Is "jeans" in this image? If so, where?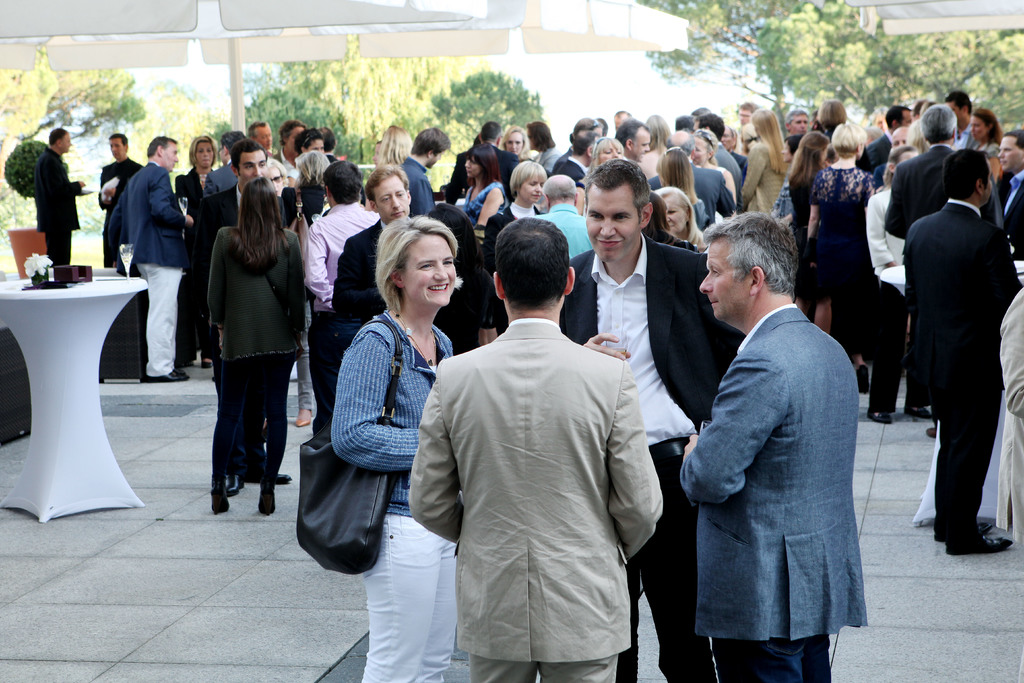
Yes, at BBox(278, 284, 314, 409).
